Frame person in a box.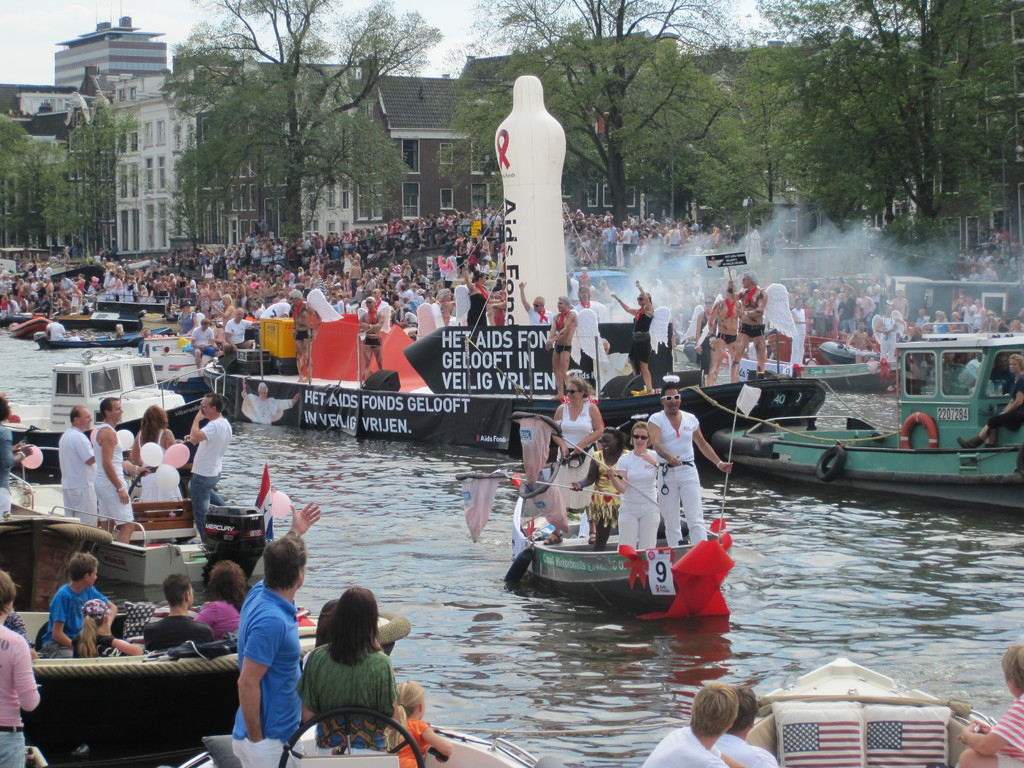
[left=546, top=366, right=605, bottom=543].
